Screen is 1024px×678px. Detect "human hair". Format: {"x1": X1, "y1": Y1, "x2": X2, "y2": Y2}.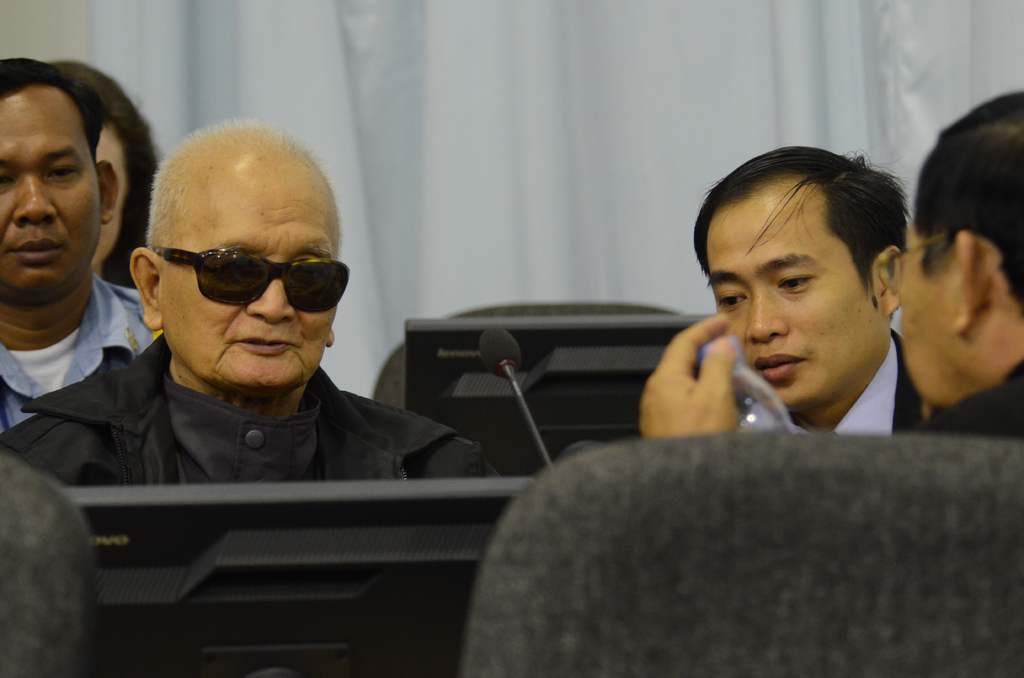
{"x1": 914, "y1": 86, "x2": 1023, "y2": 321}.
